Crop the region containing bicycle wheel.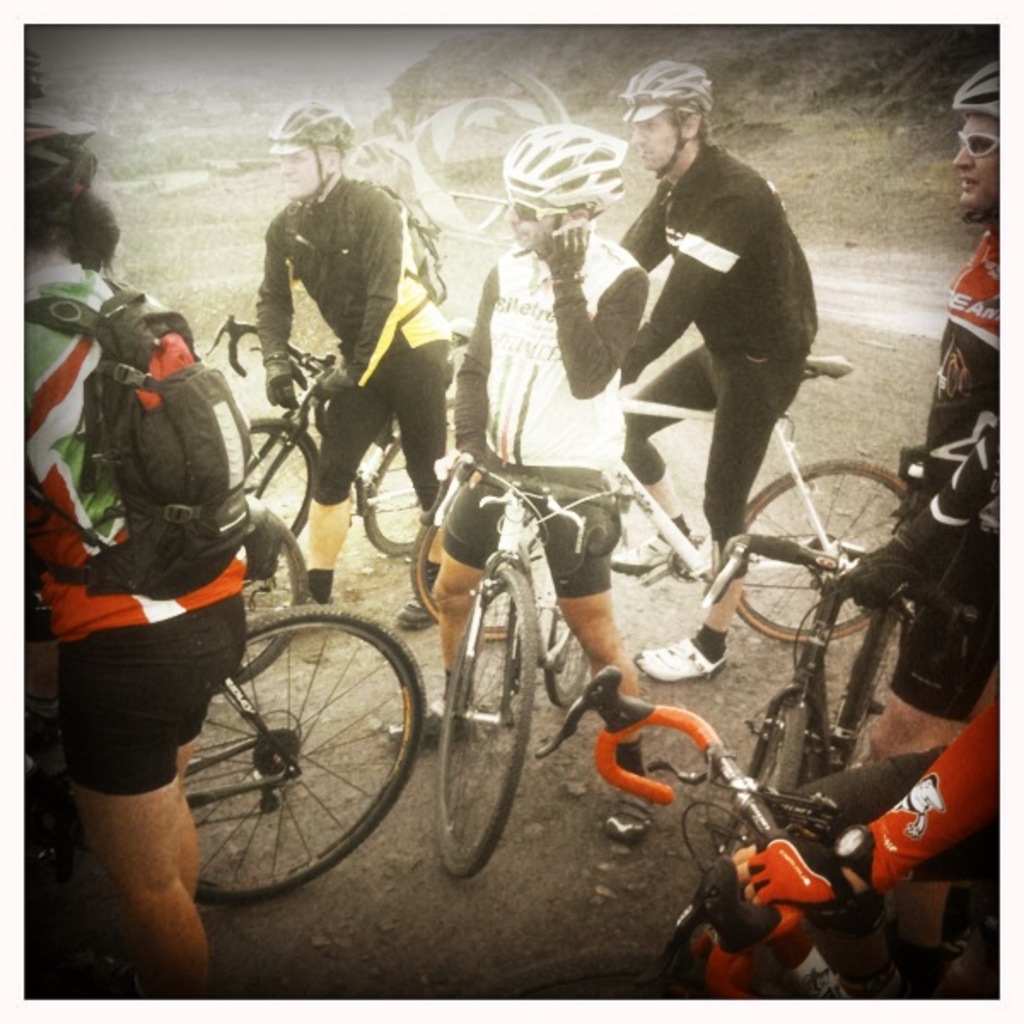
Crop region: <bbox>360, 433, 428, 561</bbox>.
